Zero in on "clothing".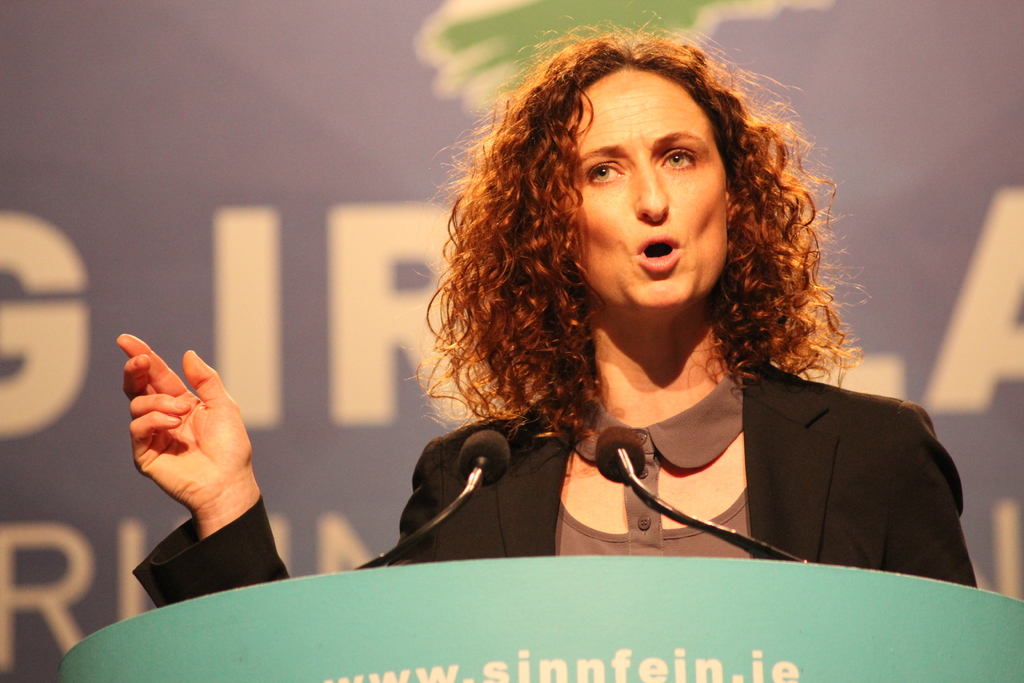
Zeroed in: BBox(131, 347, 977, 608).
